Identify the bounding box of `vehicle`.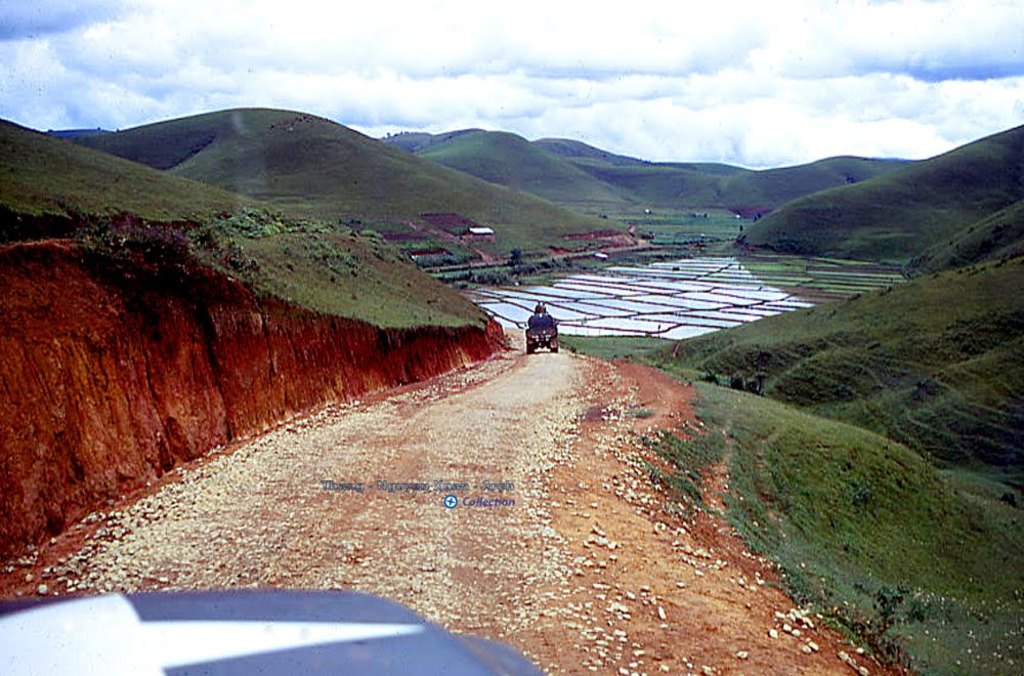
pyautogui.locateOnScreen(521, 297, 562, 349).
